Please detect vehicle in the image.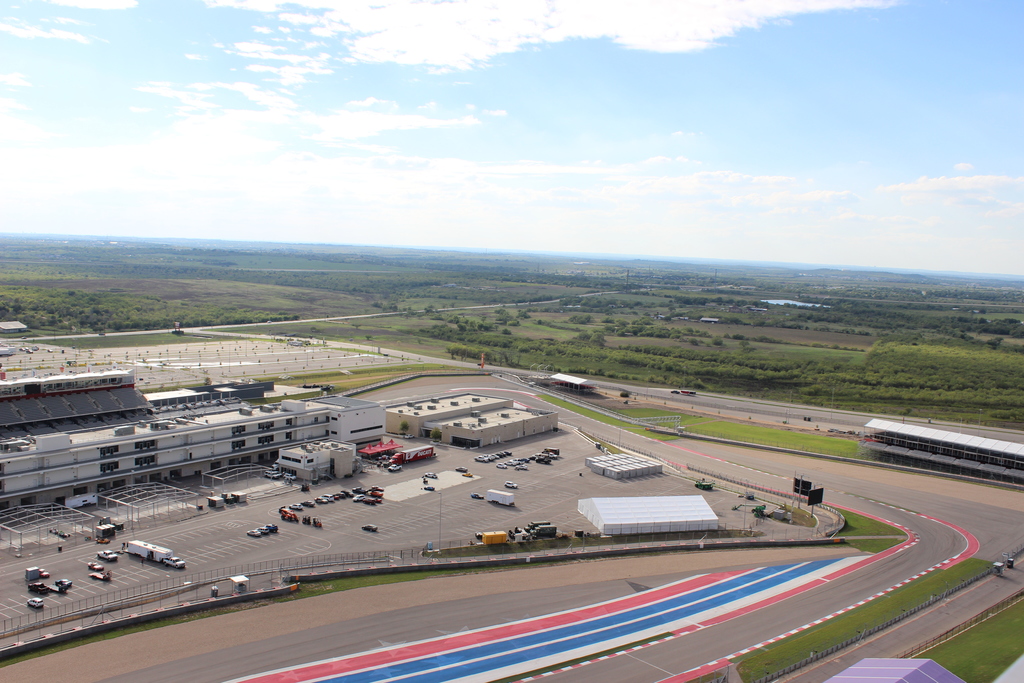
region(512, 464, 525, 468).
